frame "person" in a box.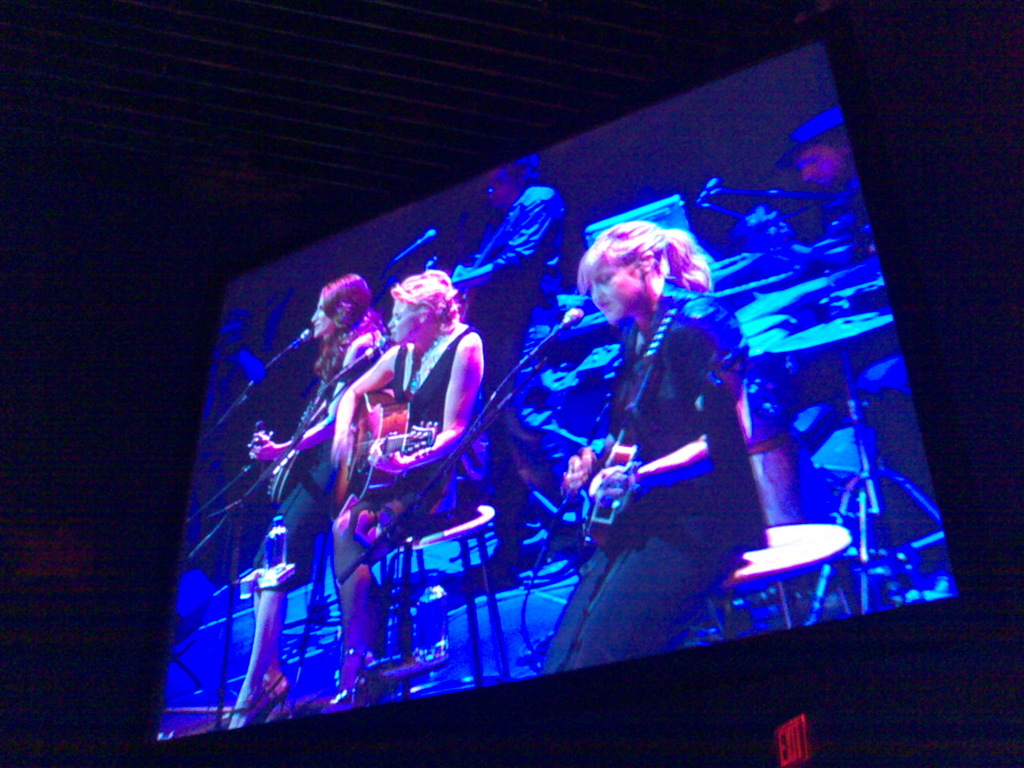
(left=725, top=104, right=935, bottom=578).
